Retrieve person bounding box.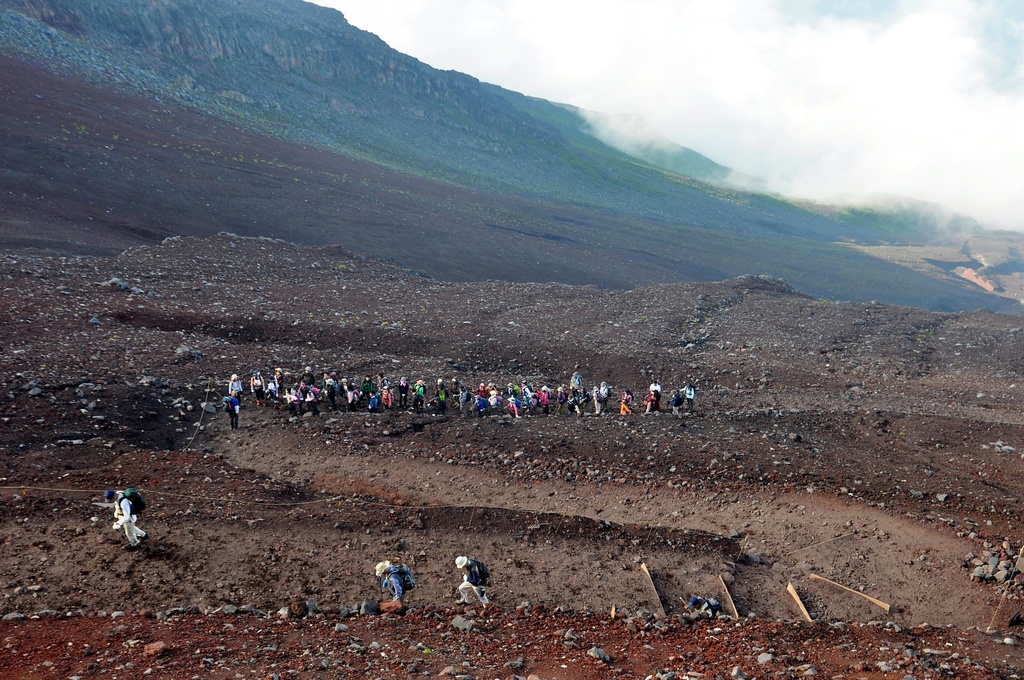
Bounding box: region(618, 387, 632, 413).
